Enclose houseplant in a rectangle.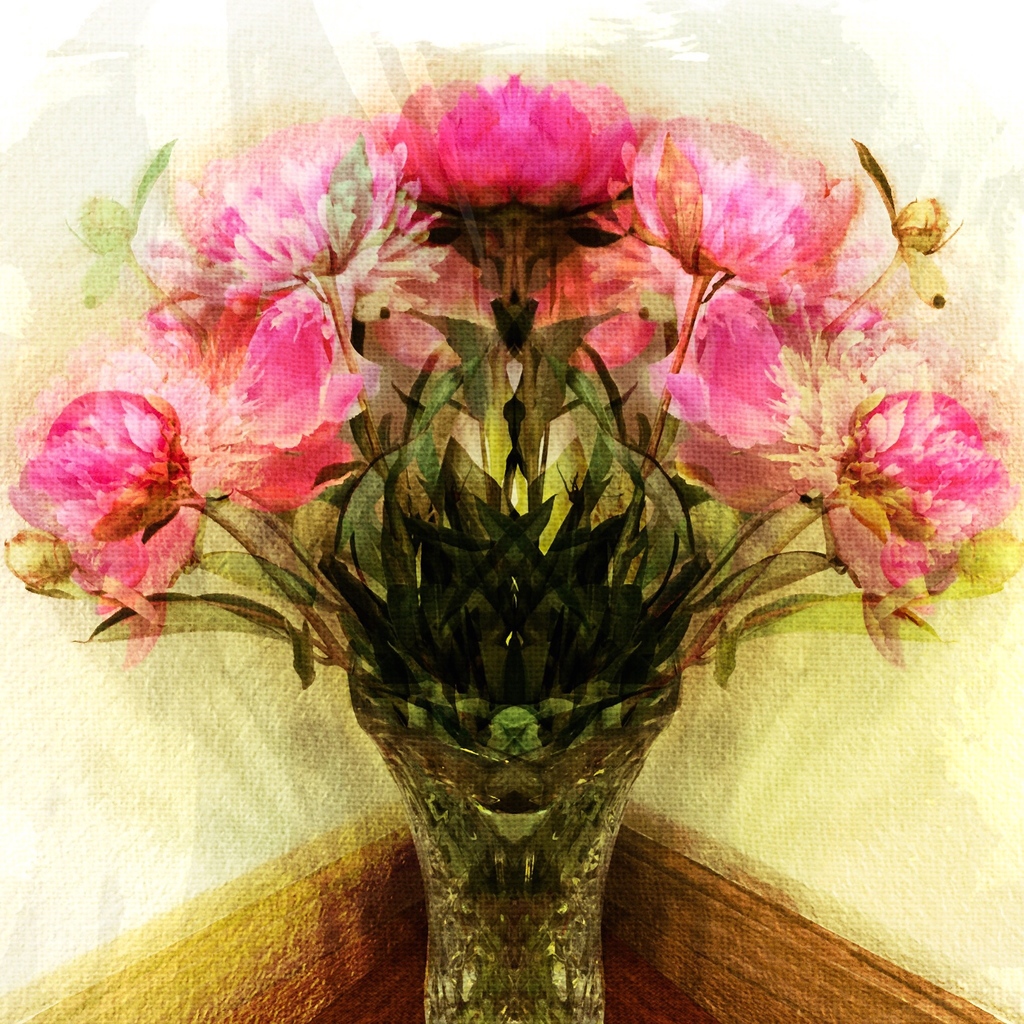
[0,80,1016,1021].
